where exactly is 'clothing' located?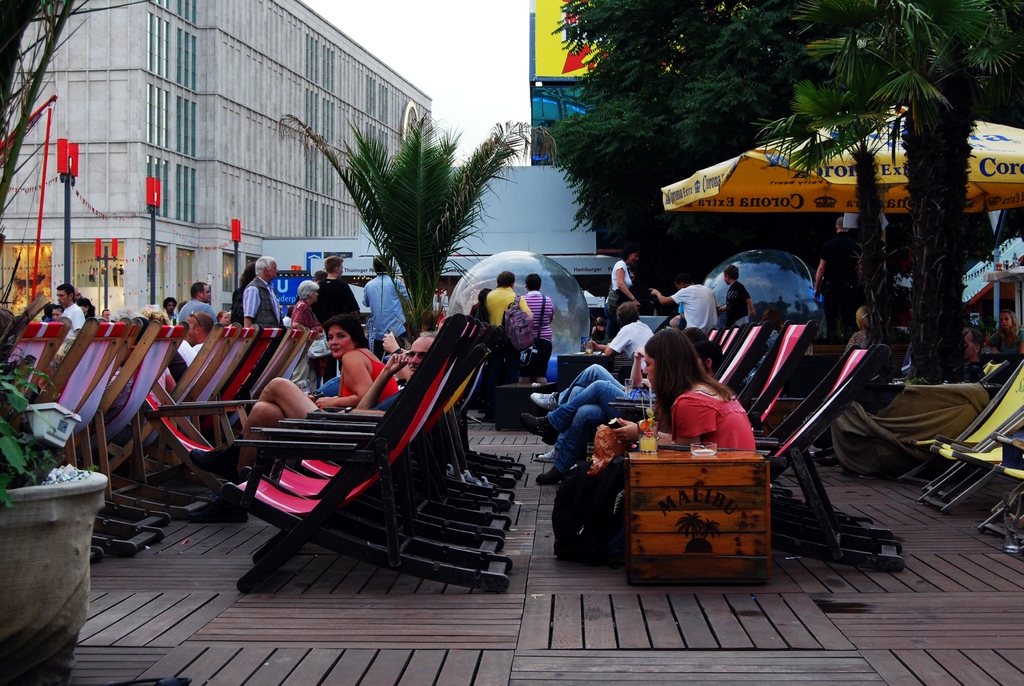
Its bounding box is {"left": 523, "top": 289, "right": 552, "bottom": 377}.
